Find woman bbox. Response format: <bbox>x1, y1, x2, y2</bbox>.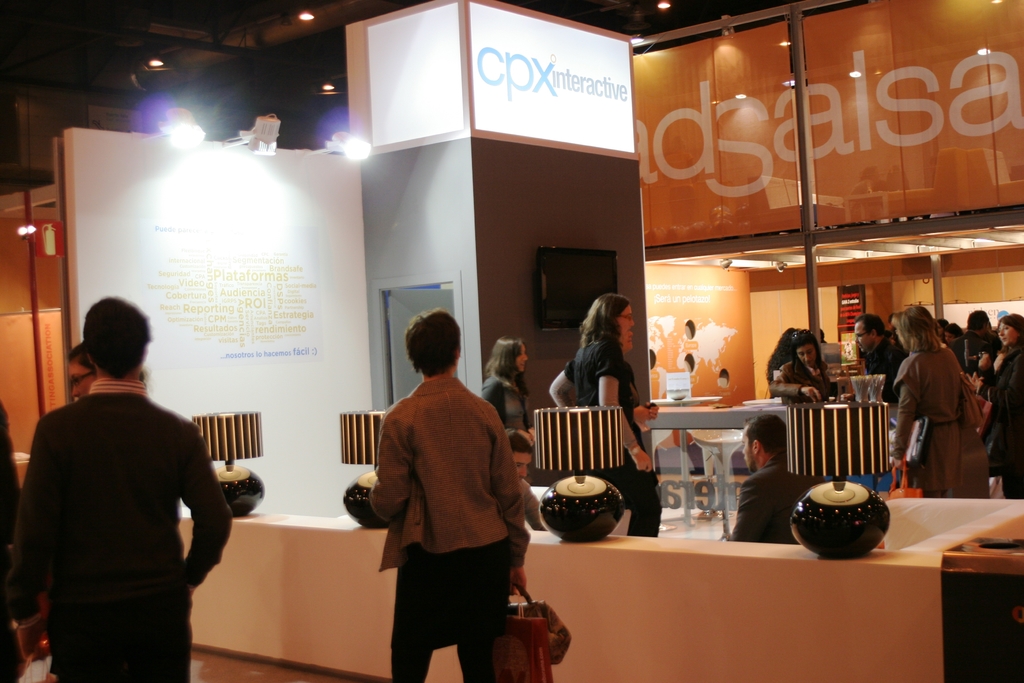
<bbox>475, 329, 530, 473</bbox>.
